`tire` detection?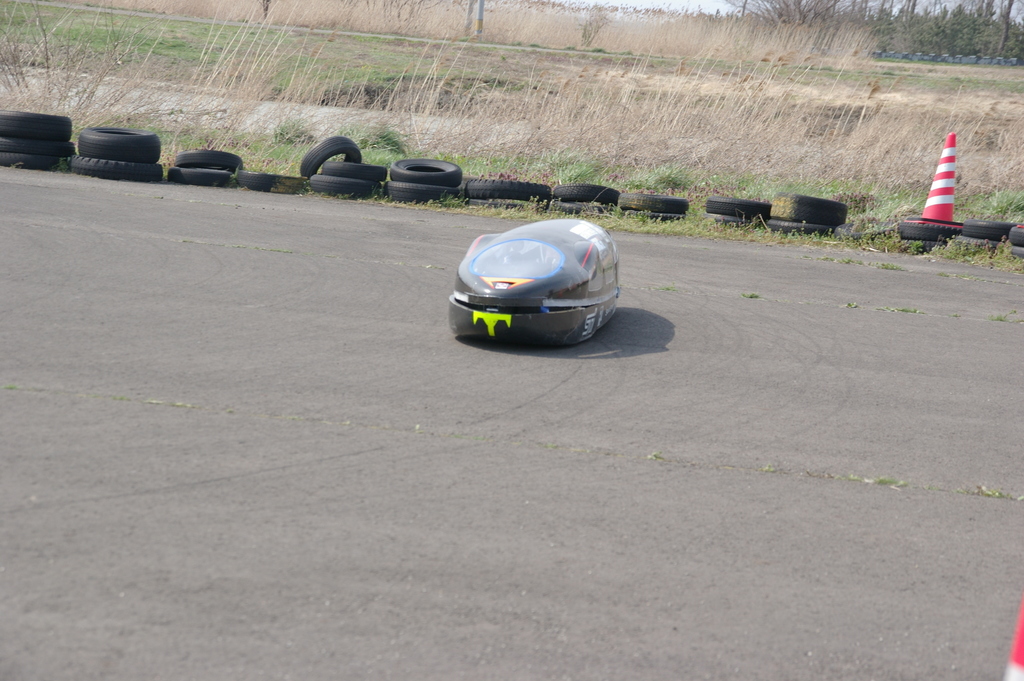
464,179,548,201
